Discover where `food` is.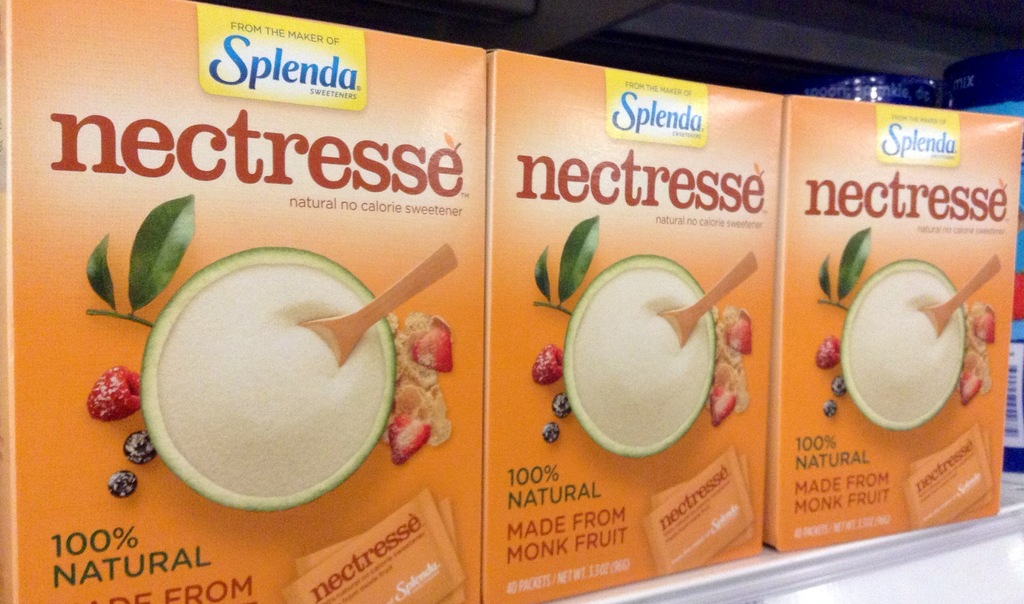
Discovered at (x1=845, y1=270, x2=961, y2=424).
